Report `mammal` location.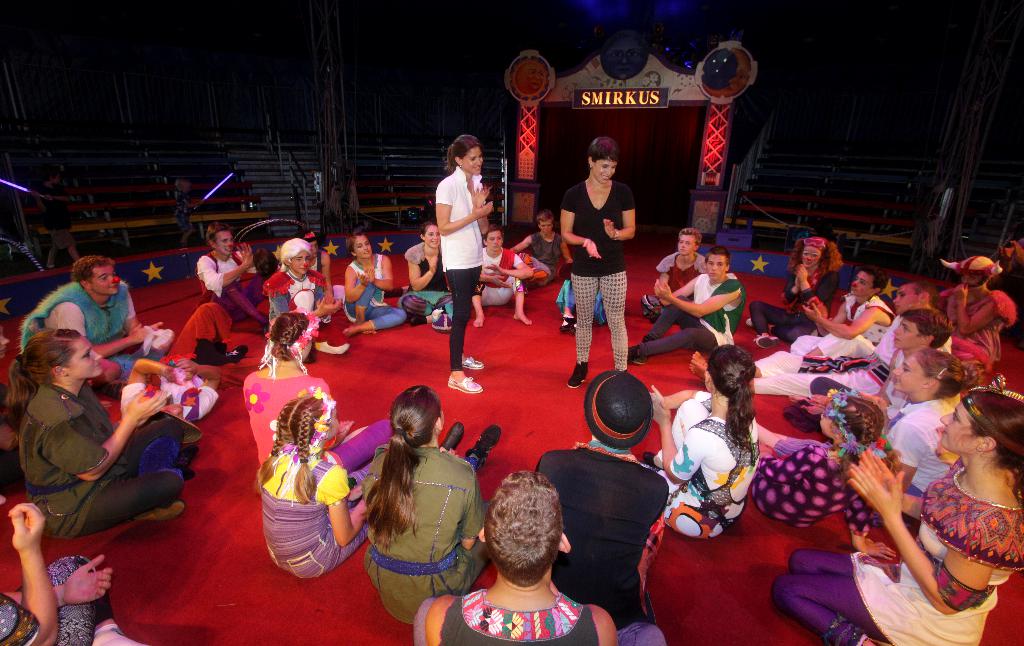
Report: [556, 272, 607, 329].
